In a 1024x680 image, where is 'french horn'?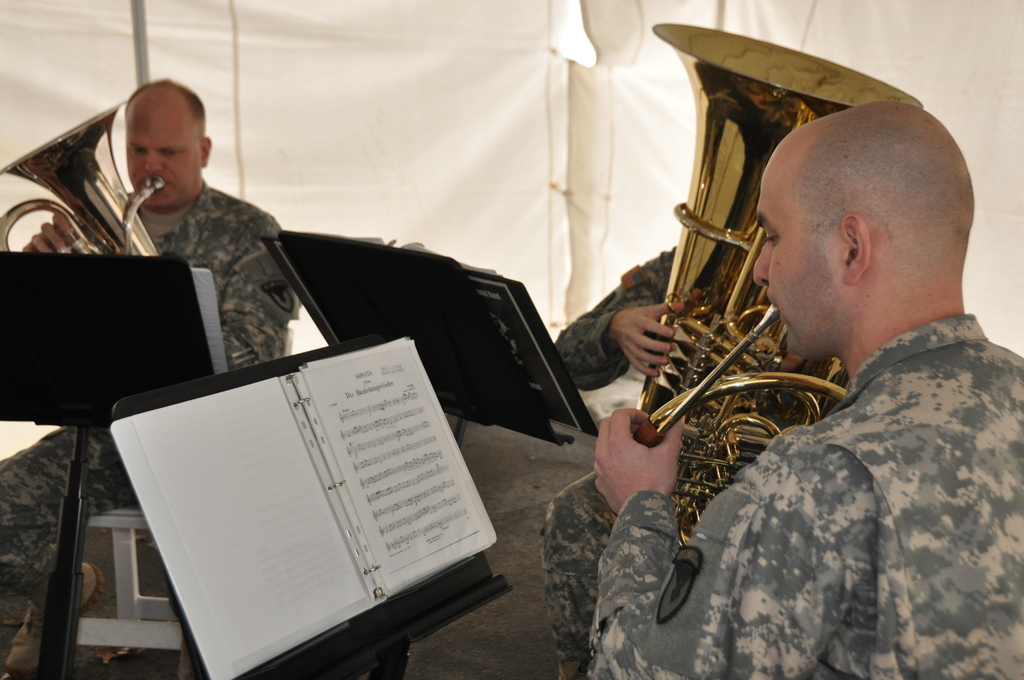
crop(636, 19, 929, 549).
